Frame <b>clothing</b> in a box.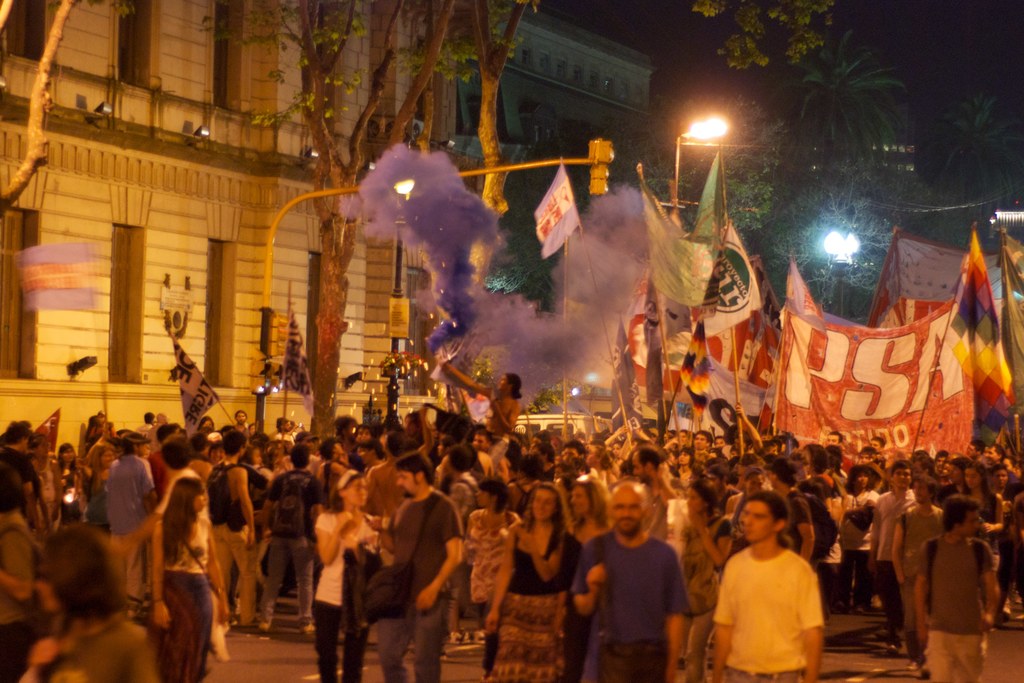
Rect(162, 574, 205, 680).
